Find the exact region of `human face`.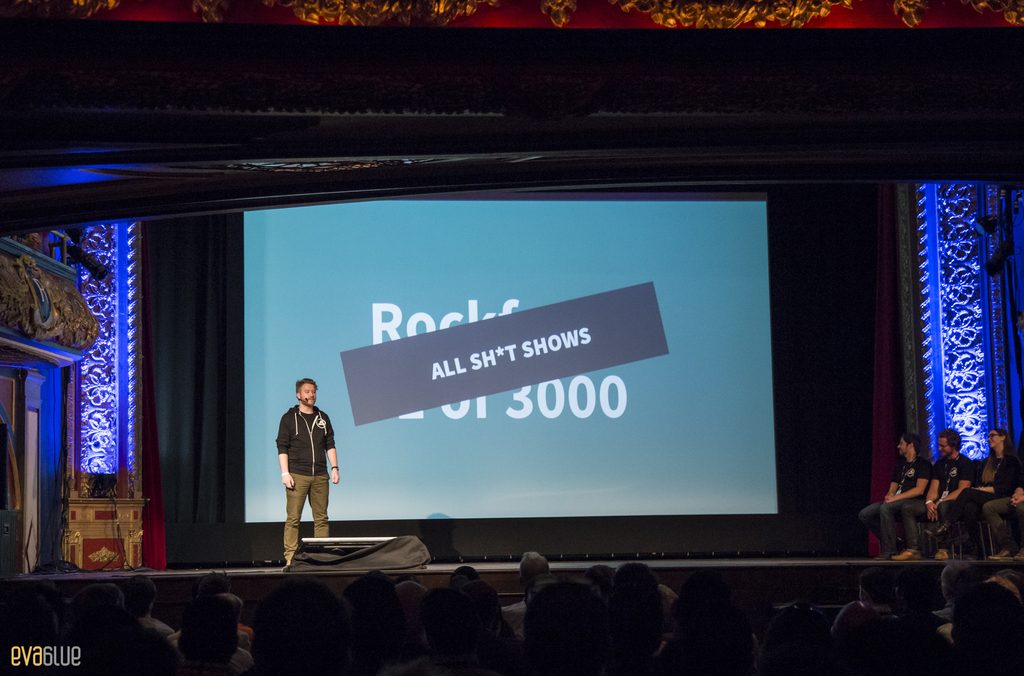
Exact region: select_region(298, 381, 316, 408).
